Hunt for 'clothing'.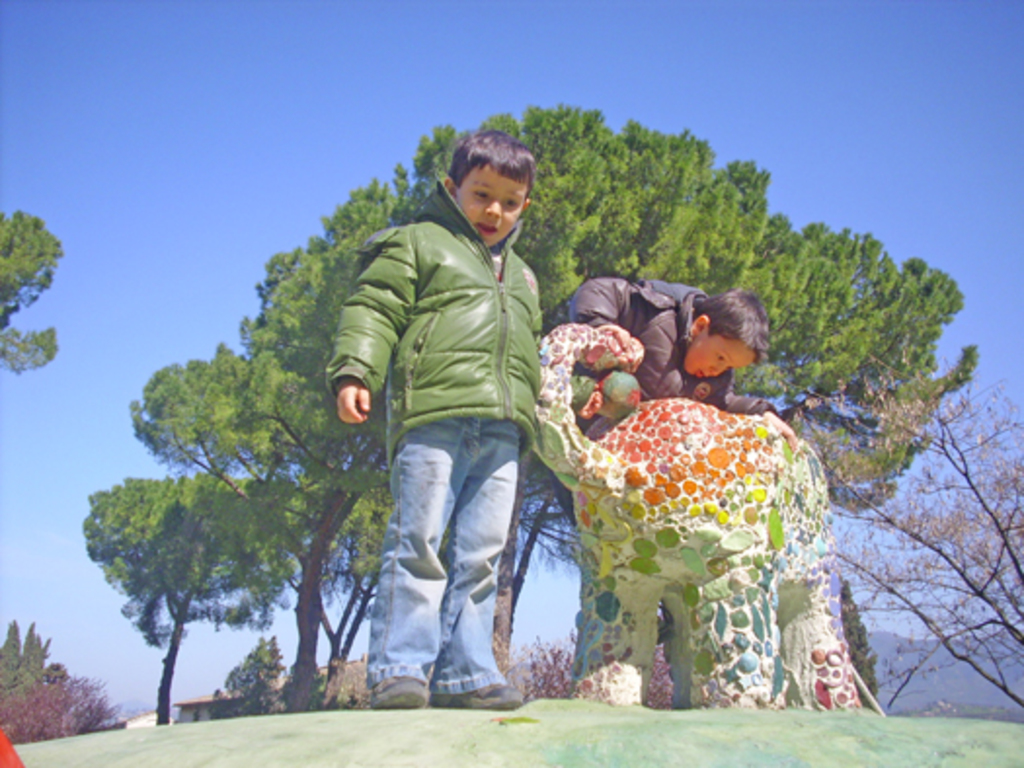
Hunted down at rect(542, 271, 778, 448).
